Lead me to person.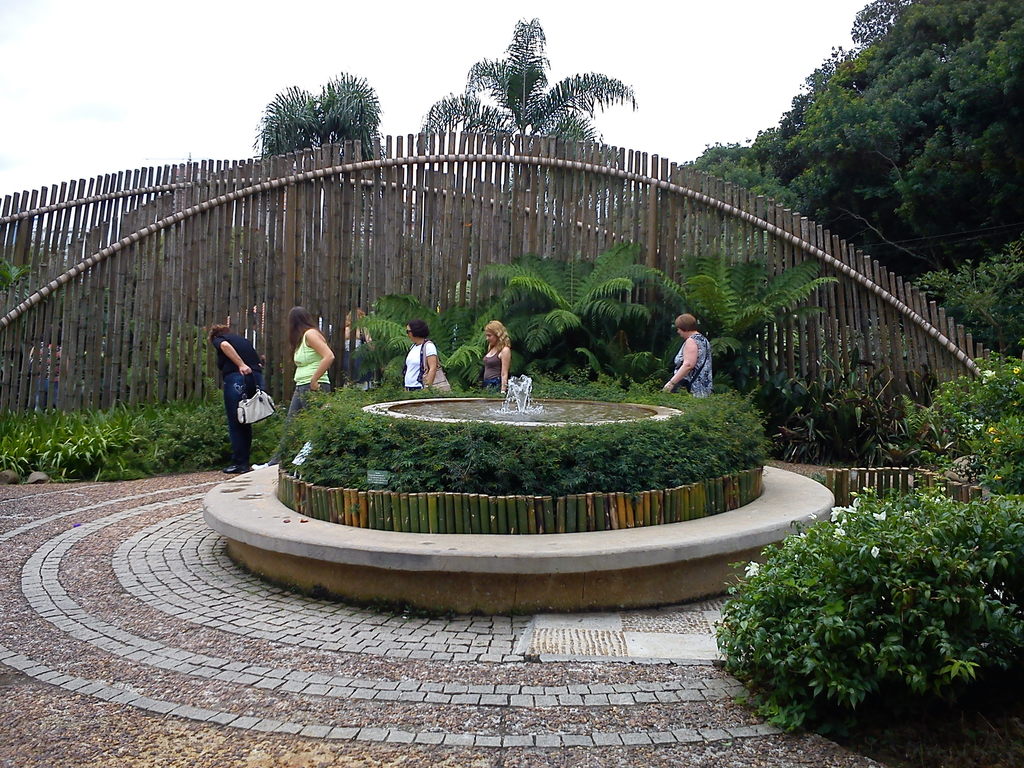
Lead to 207/323/262/472.
